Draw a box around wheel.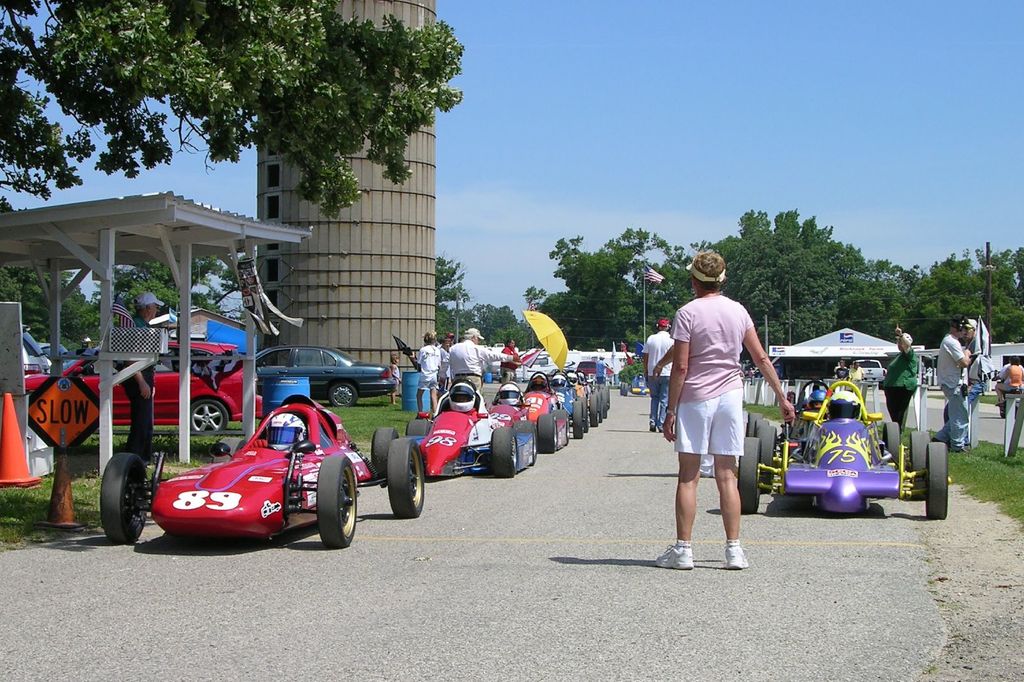
detection(382, 435, 427, 519).
